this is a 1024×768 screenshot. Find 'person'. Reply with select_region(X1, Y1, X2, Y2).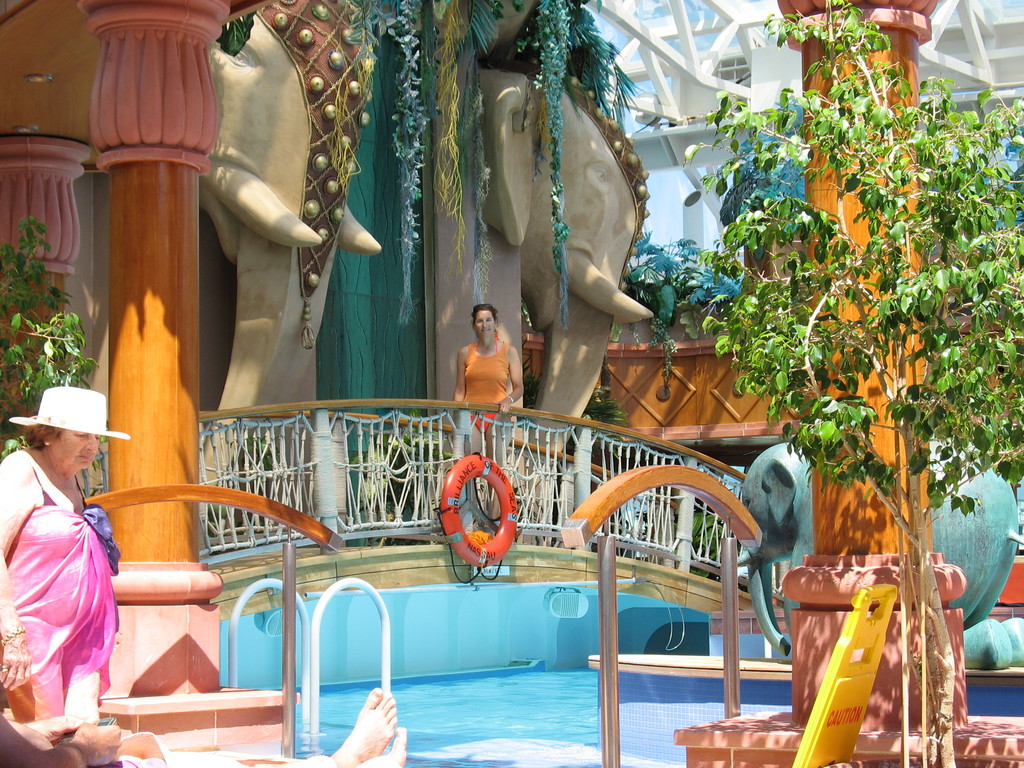
select_region(0, 384, 122, 733).
